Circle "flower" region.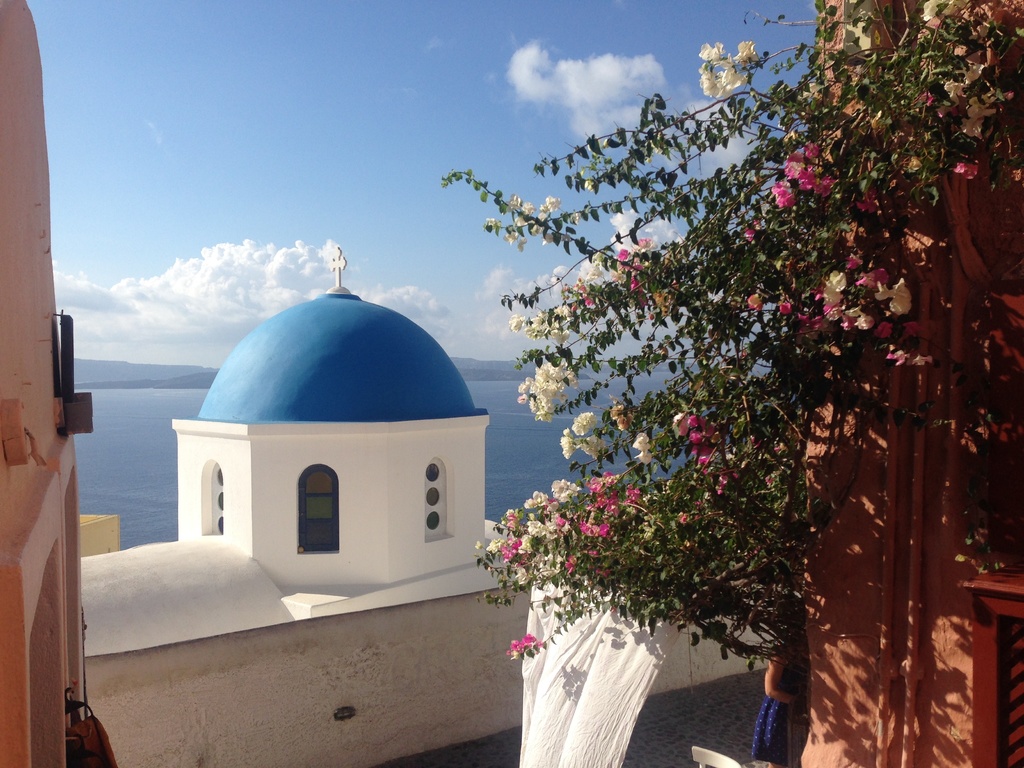
Region: locate(483, 506, 579, 580).
